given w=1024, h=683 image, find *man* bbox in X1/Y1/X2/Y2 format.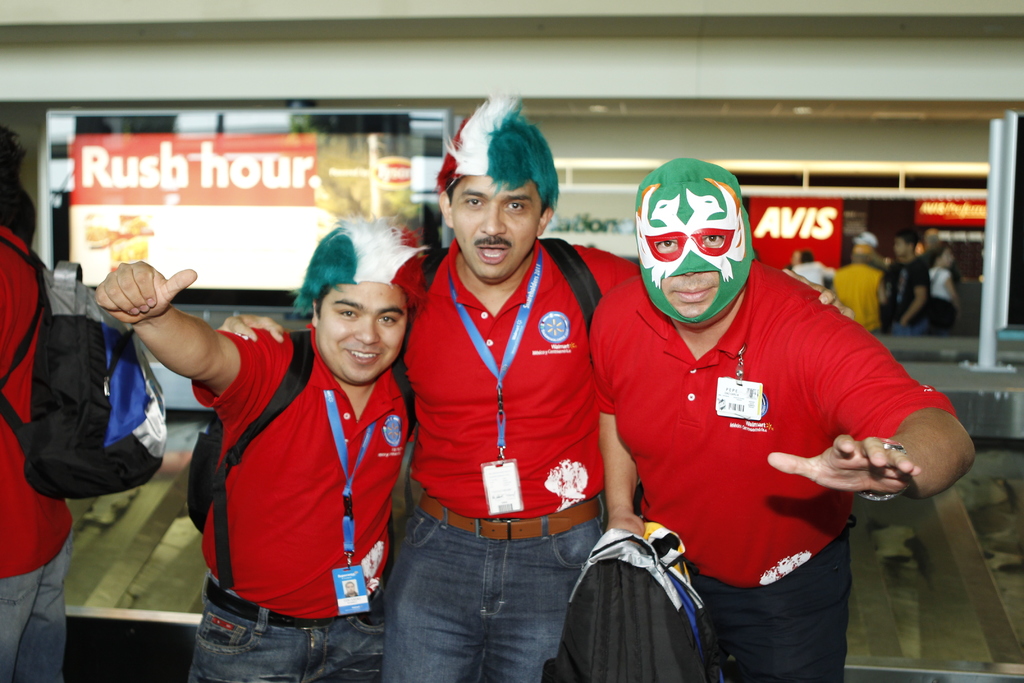
784/247/829/288.
